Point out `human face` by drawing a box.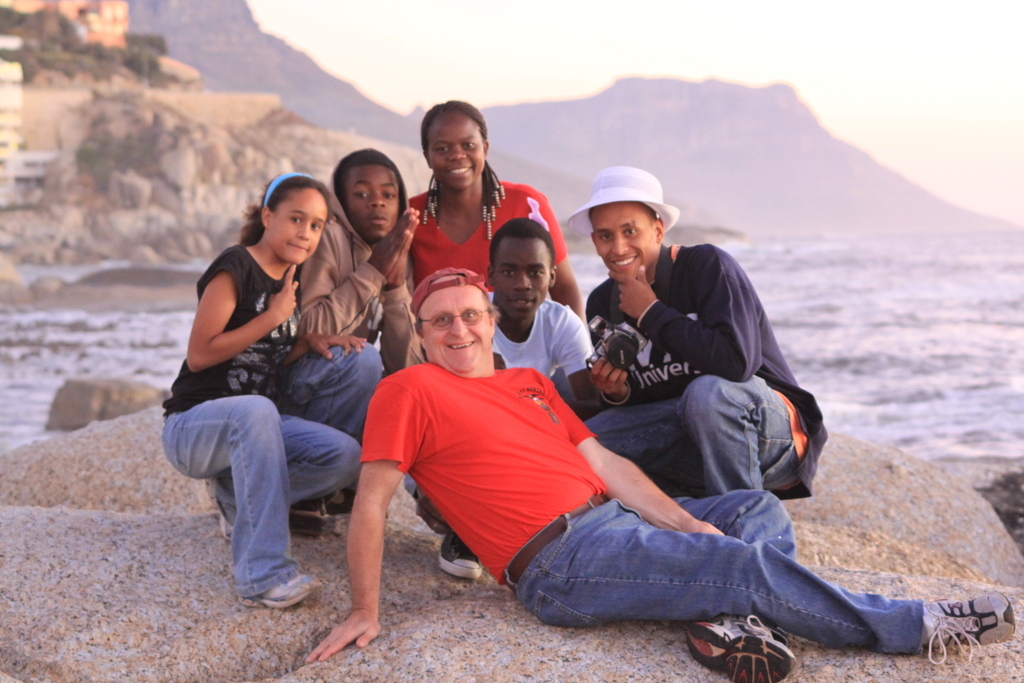
Rect(418, 290, 487, 371).
